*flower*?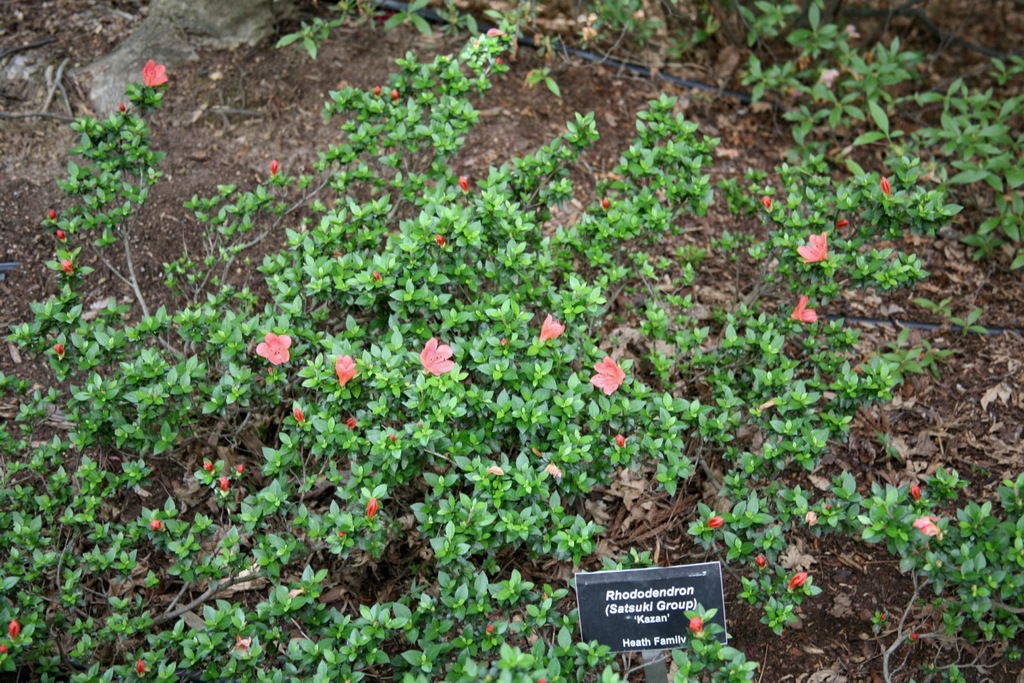
{"left": 790, "top": 294, "right": 817, "bottom": 324}
